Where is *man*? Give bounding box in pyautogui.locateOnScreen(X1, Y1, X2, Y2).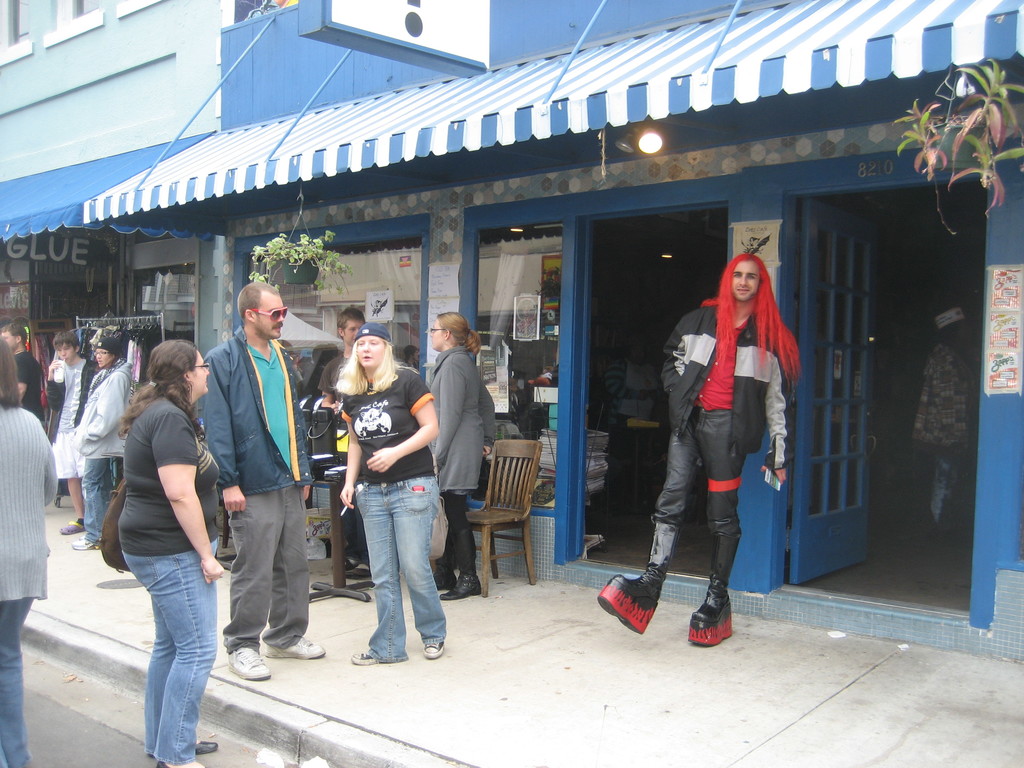
pyautogui.locateOnScreen(0, 322, 46, 430).
